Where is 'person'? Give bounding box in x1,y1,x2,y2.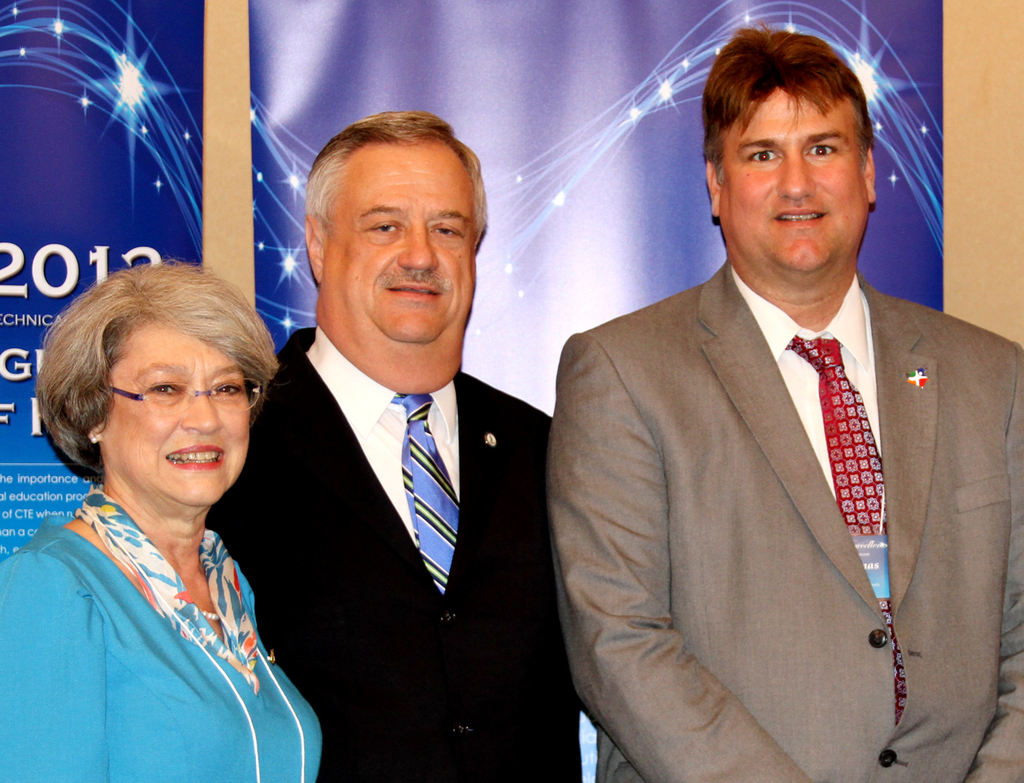
0,255,323,782.
